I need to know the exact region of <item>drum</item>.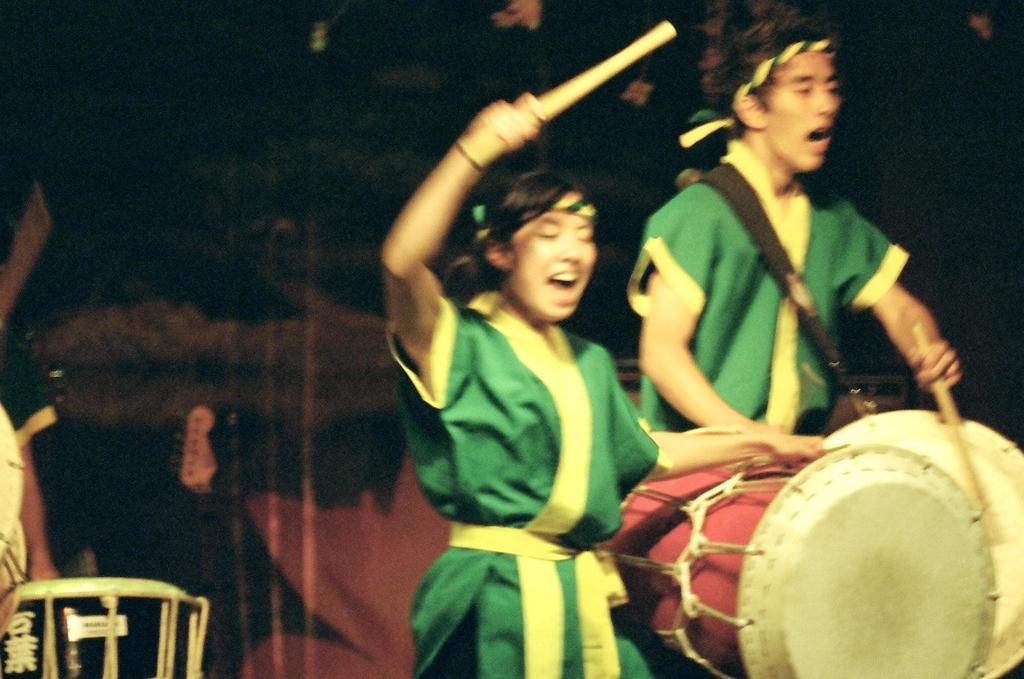
Region: left=0, top=578, right=209, bottom=678.
